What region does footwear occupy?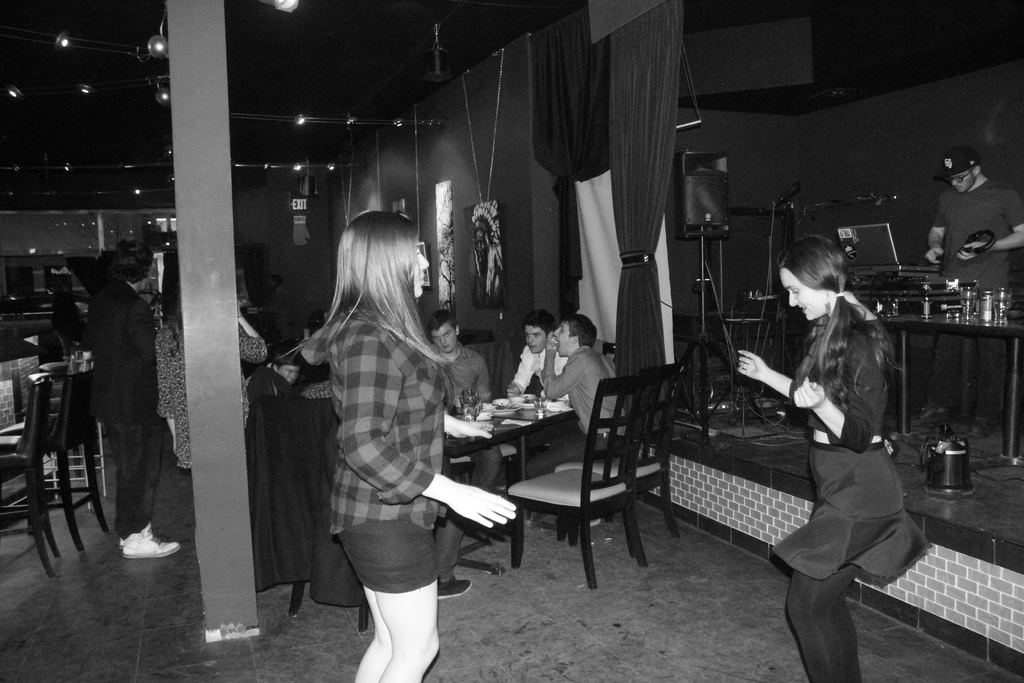
select_region(433, 577, 477, 600).
